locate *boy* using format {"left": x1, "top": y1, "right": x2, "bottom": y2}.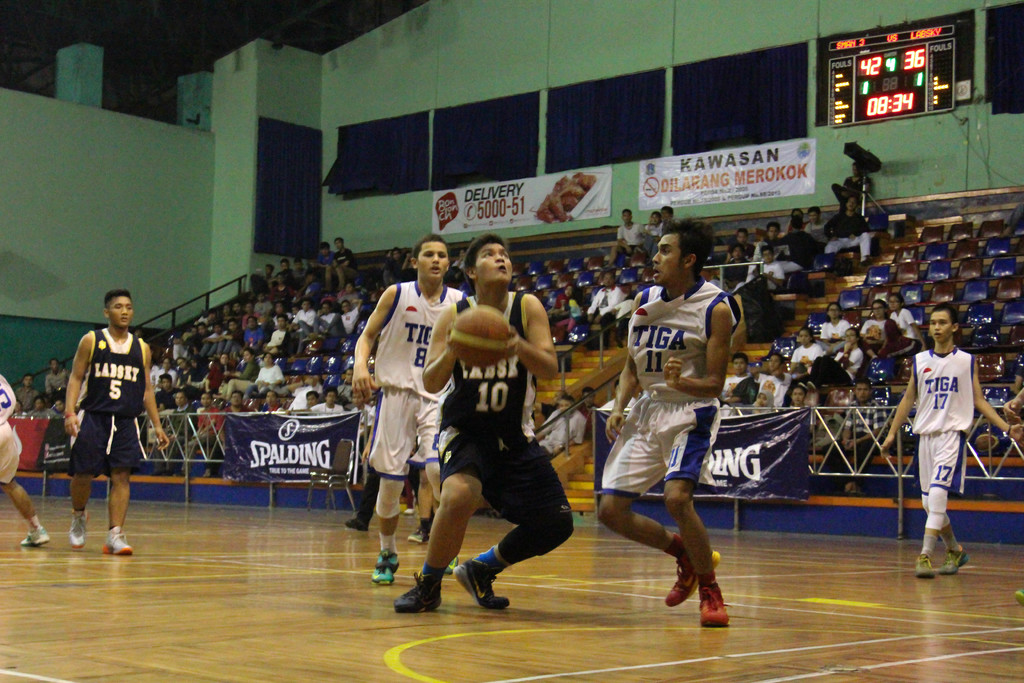
{"left": 876, "top": 300, "right": 1022, "bottom": 580}.
